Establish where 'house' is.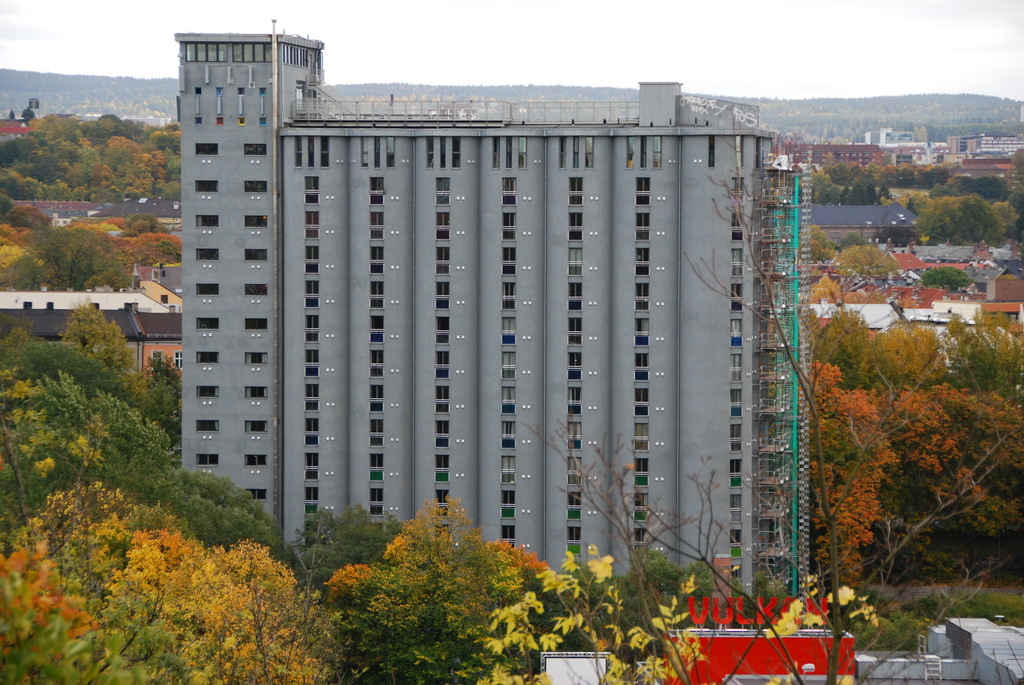
Established at [74,196,188,249].
